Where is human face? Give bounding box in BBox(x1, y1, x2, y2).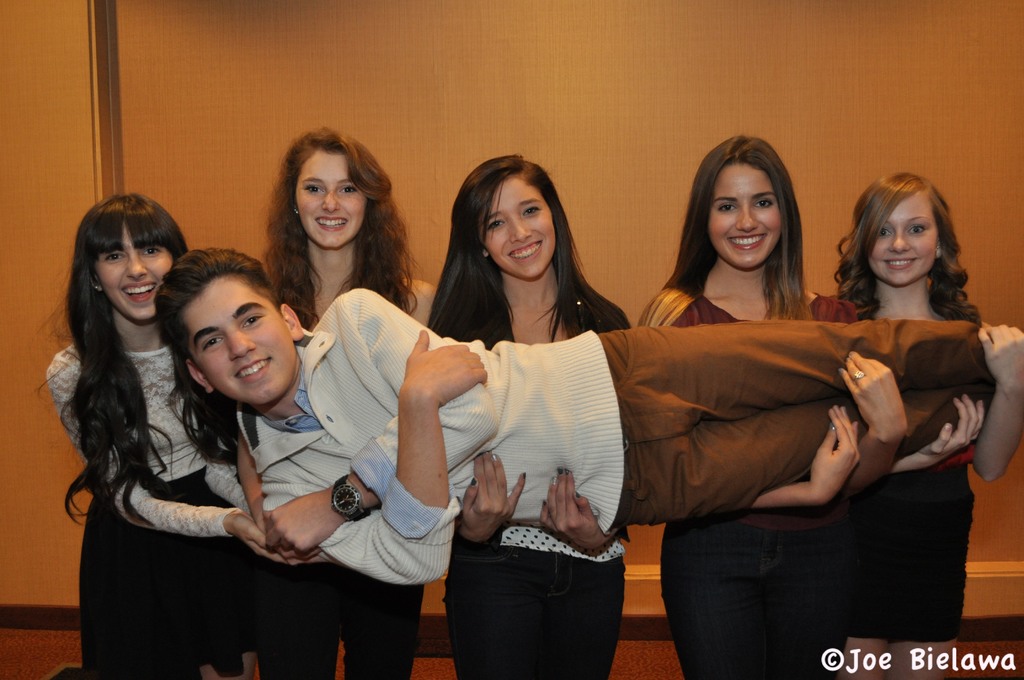
BBox(296, 146, 360, 245).
